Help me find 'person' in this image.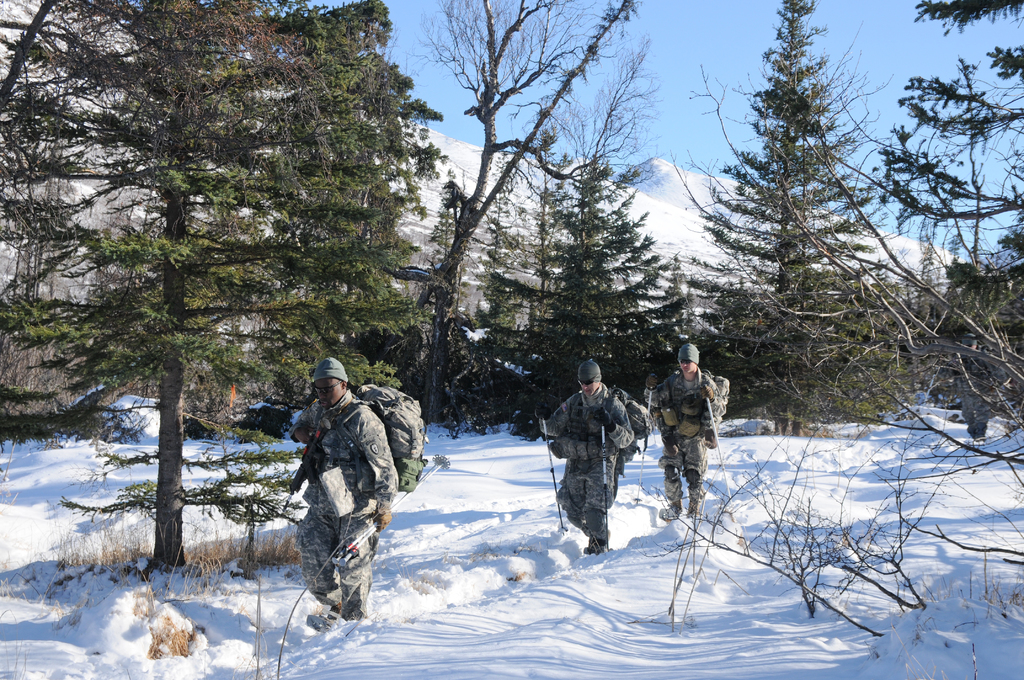
Found it: box=[655, 337, 730, 515].
